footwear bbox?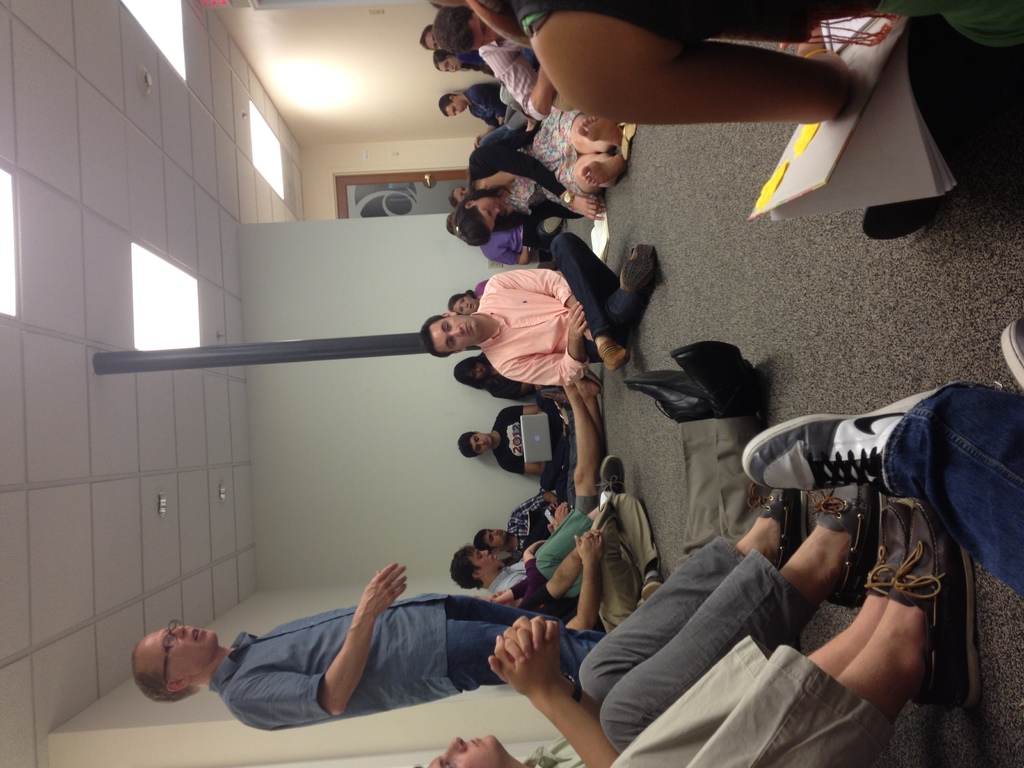
box(741, 383, 943, 493)
